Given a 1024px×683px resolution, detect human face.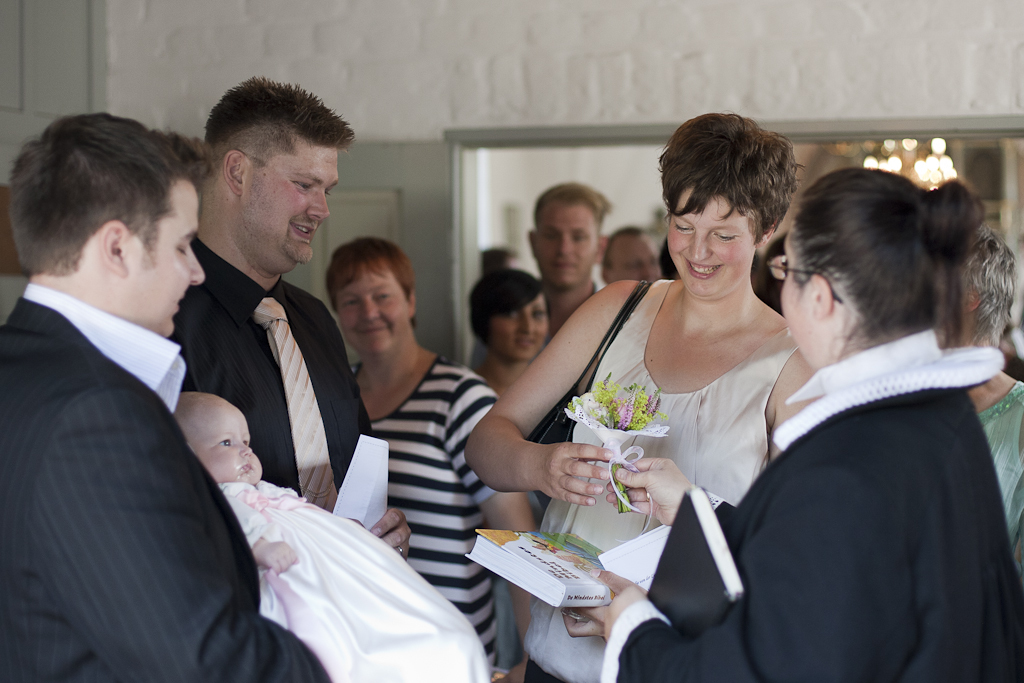
x1=128 y1=176 x2=206 y2=339.
